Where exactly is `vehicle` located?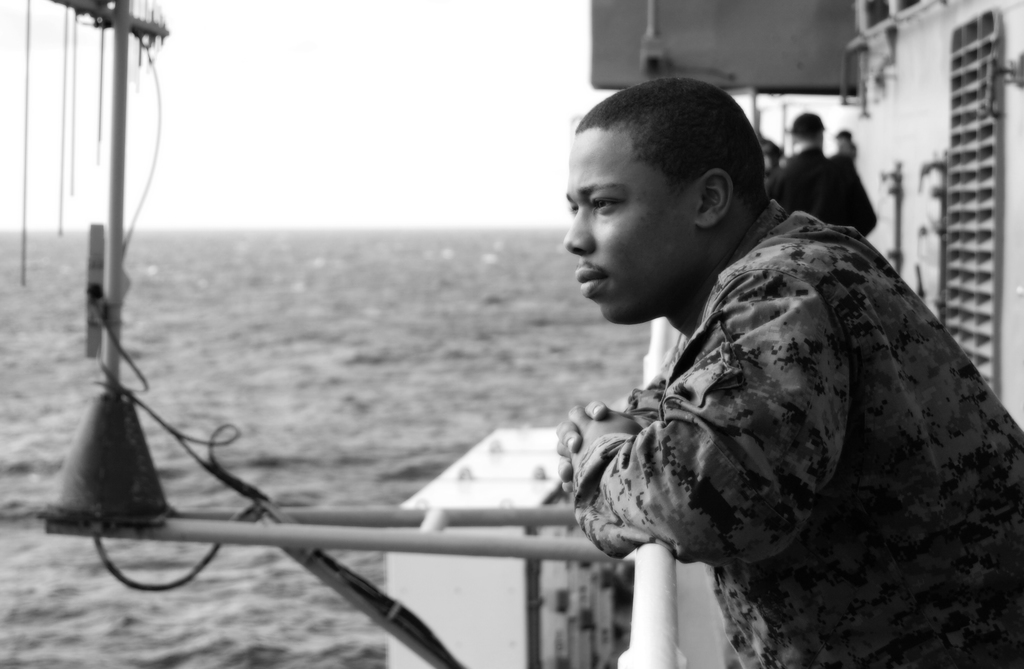
Its bounding box is region(0, 0, 1023, 668).
